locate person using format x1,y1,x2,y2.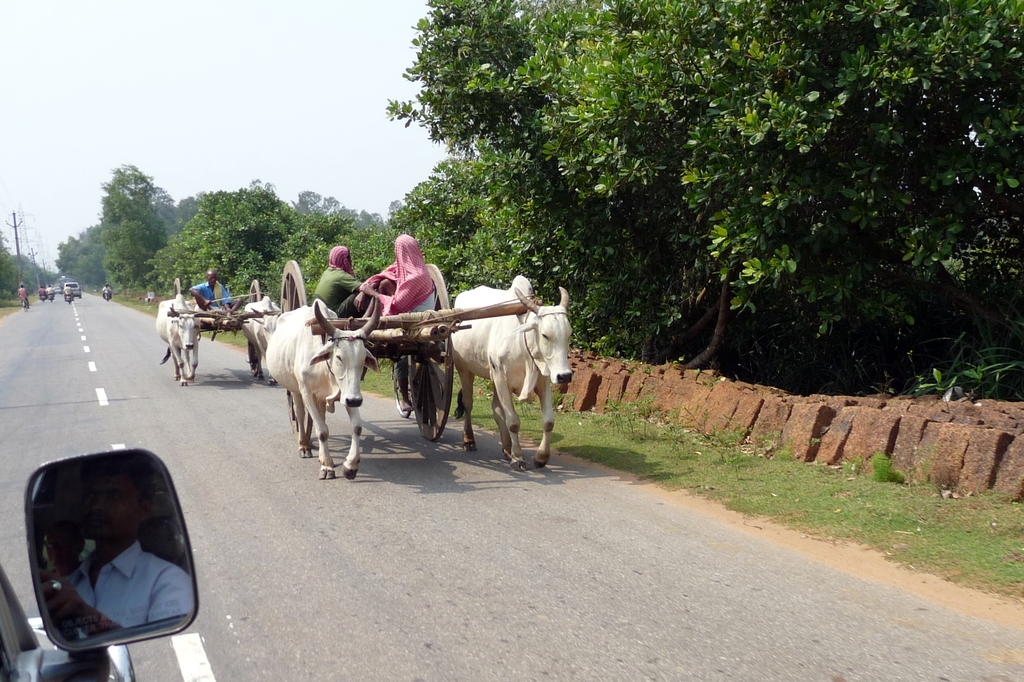
40,286,47,296.
